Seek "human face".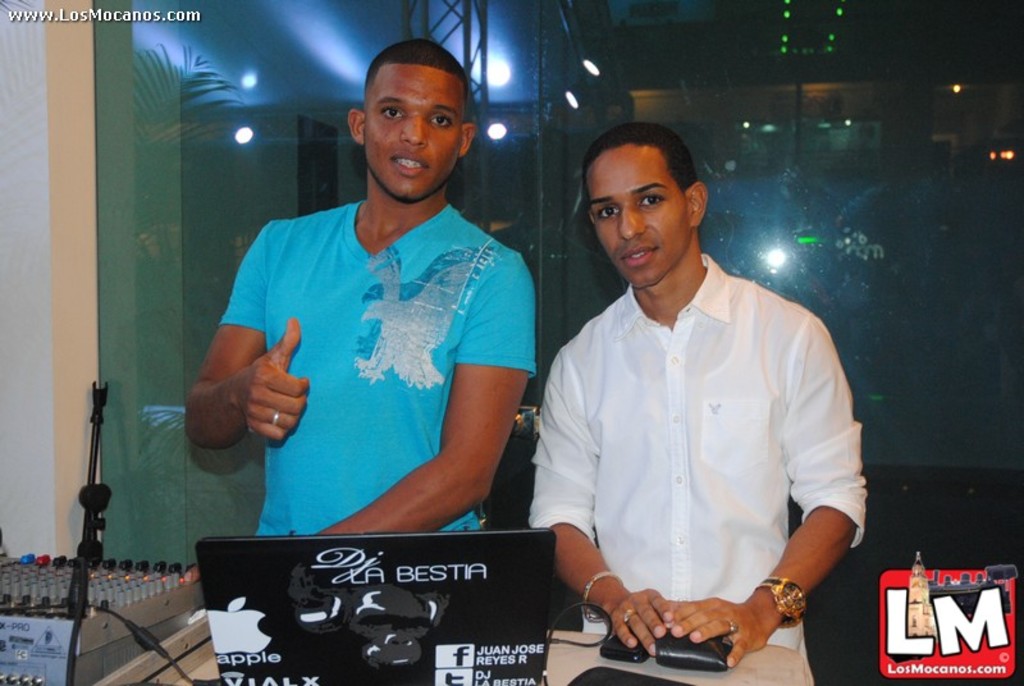
362 65 470 205.
